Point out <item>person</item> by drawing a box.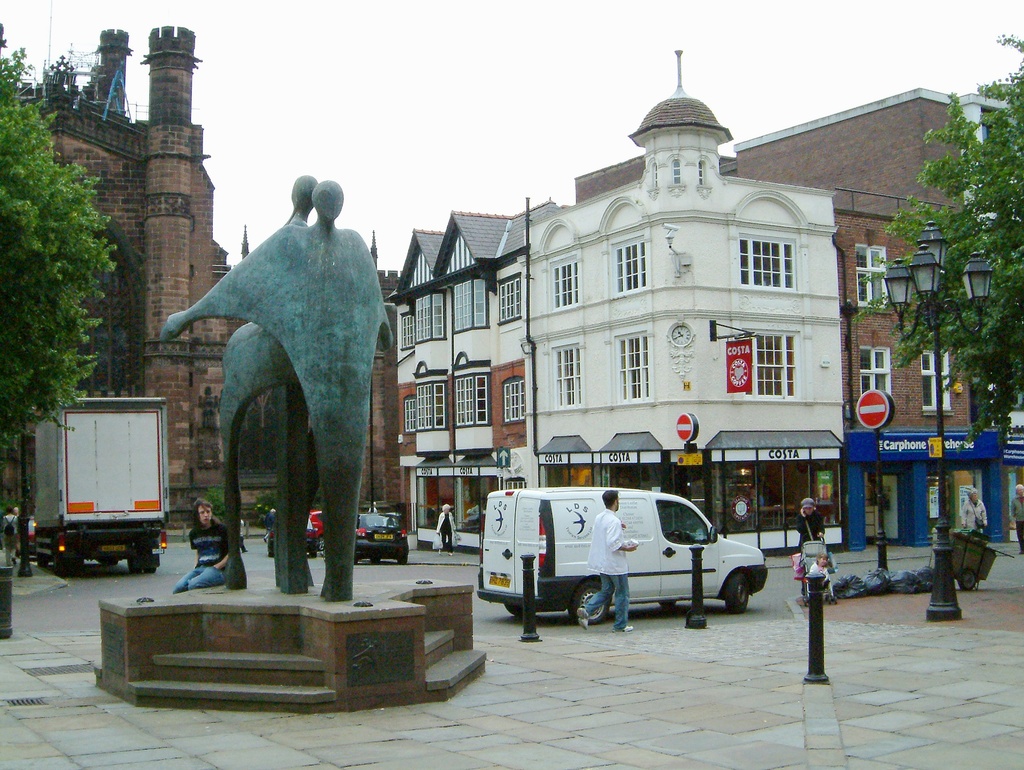
<bbox>172, 502, 234, 594</bbox>.
